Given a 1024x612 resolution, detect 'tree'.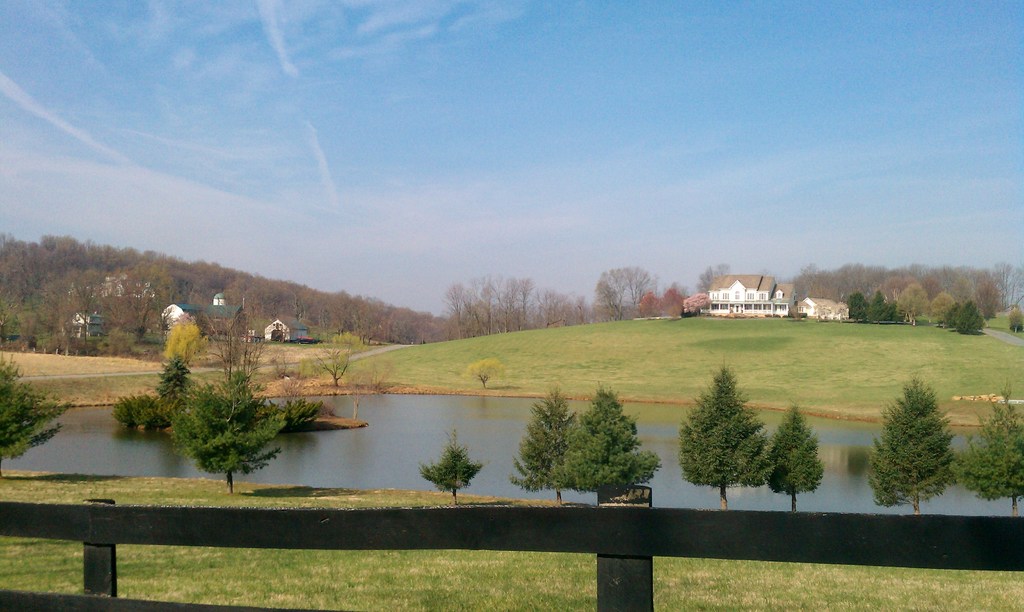
bbox=[689, 346, 781, 508].
